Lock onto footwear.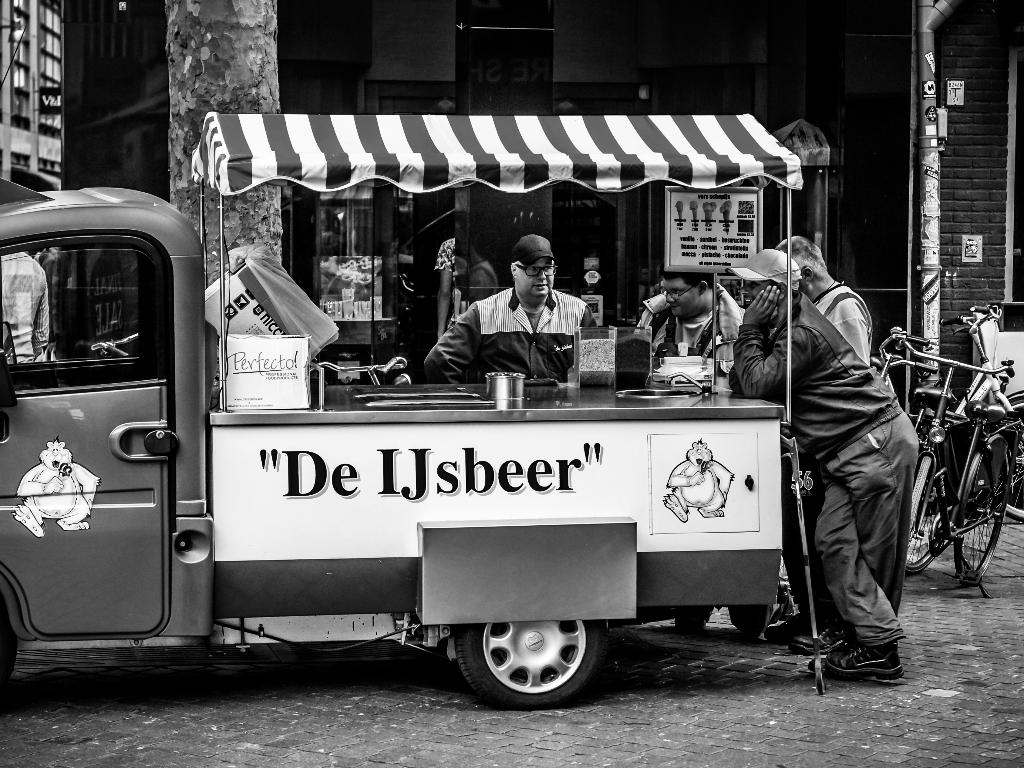
Locked: detection(794, 621, 856, 653).
